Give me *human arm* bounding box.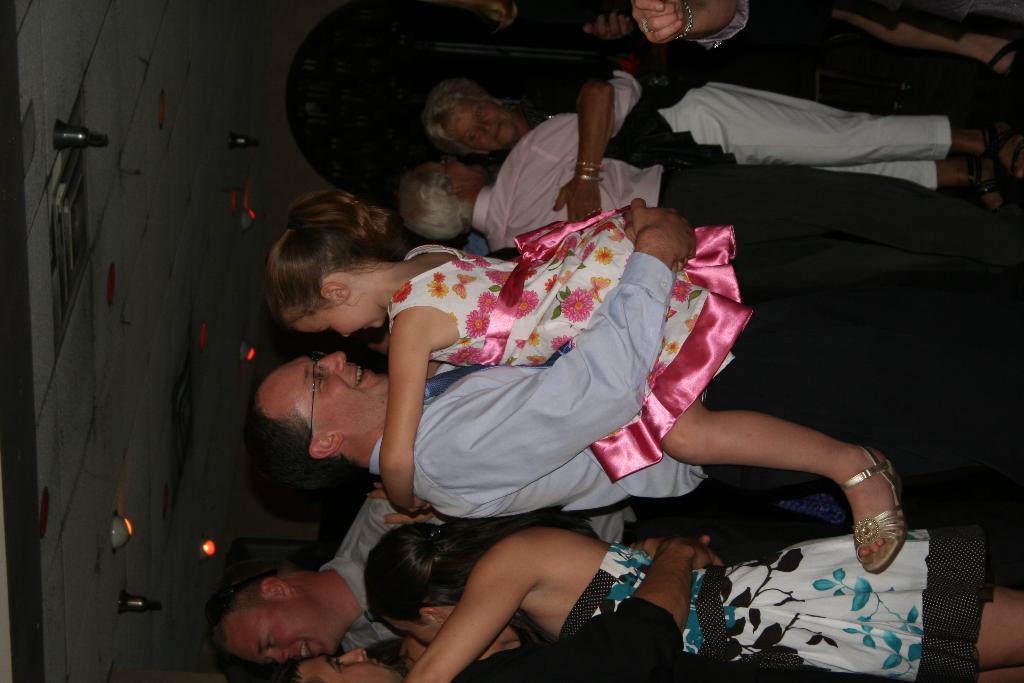
bbox=(401, 546, 538, 682).
